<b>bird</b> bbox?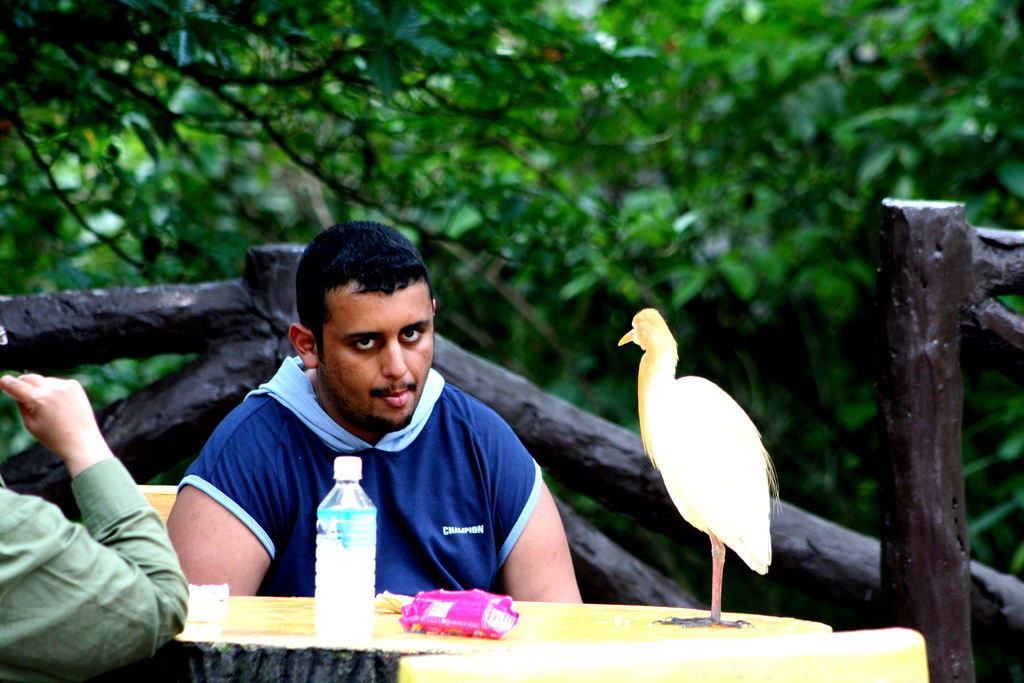
detection(604, 306, 786, 630)
